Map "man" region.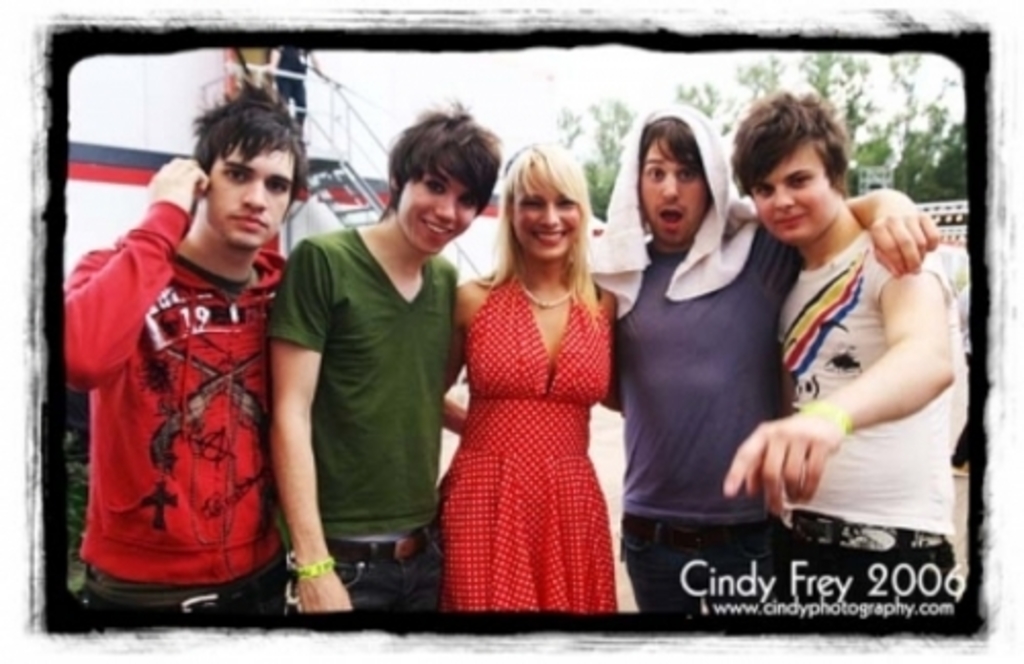
Mapped to bbox=[270, 96, 496, 613].
